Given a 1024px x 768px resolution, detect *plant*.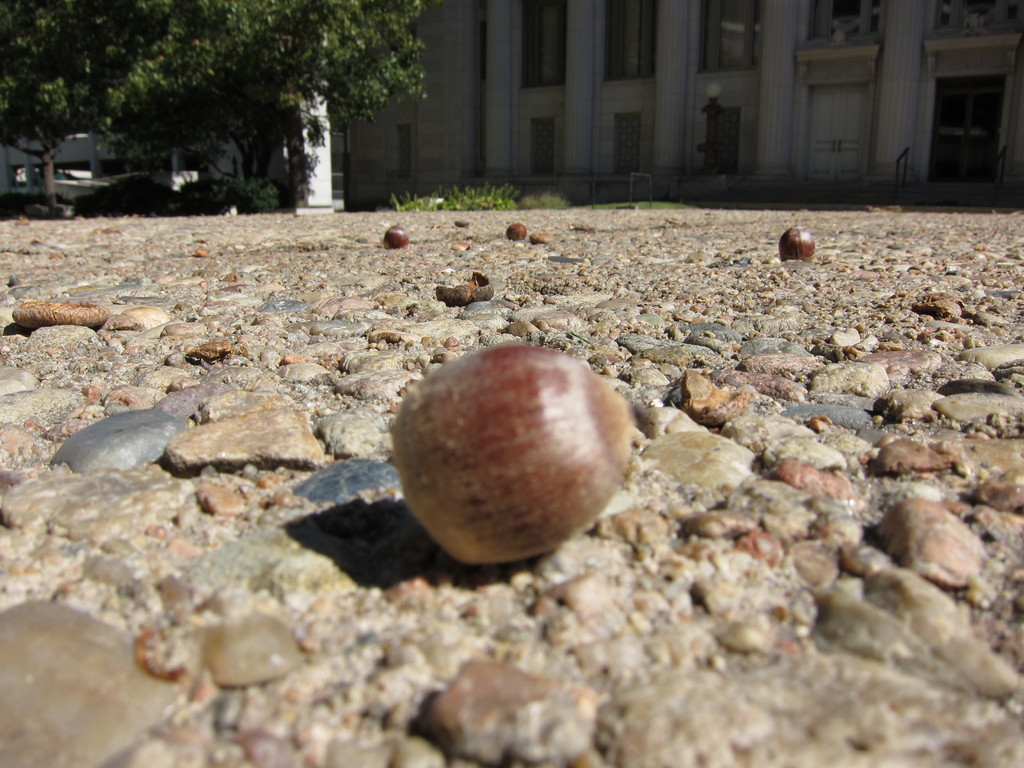
[left=586, top=197, right=675, bottom=212].
